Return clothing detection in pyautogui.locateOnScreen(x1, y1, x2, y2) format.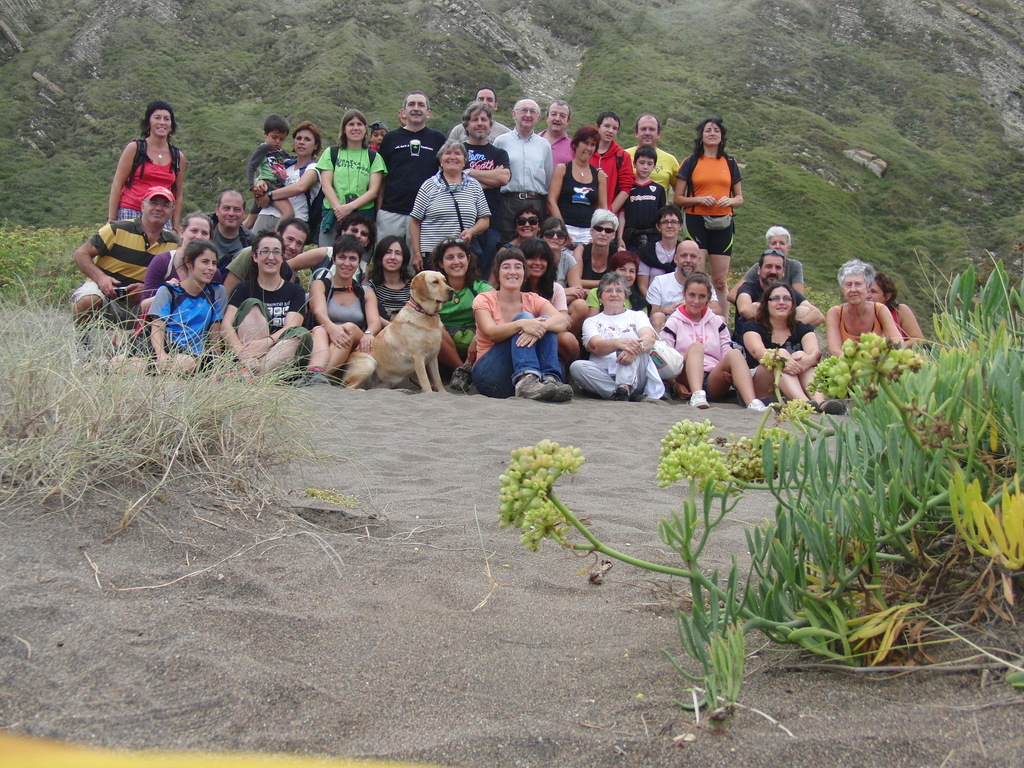
pyautogui.locateOnScreen(650, 145, 684, 194).
